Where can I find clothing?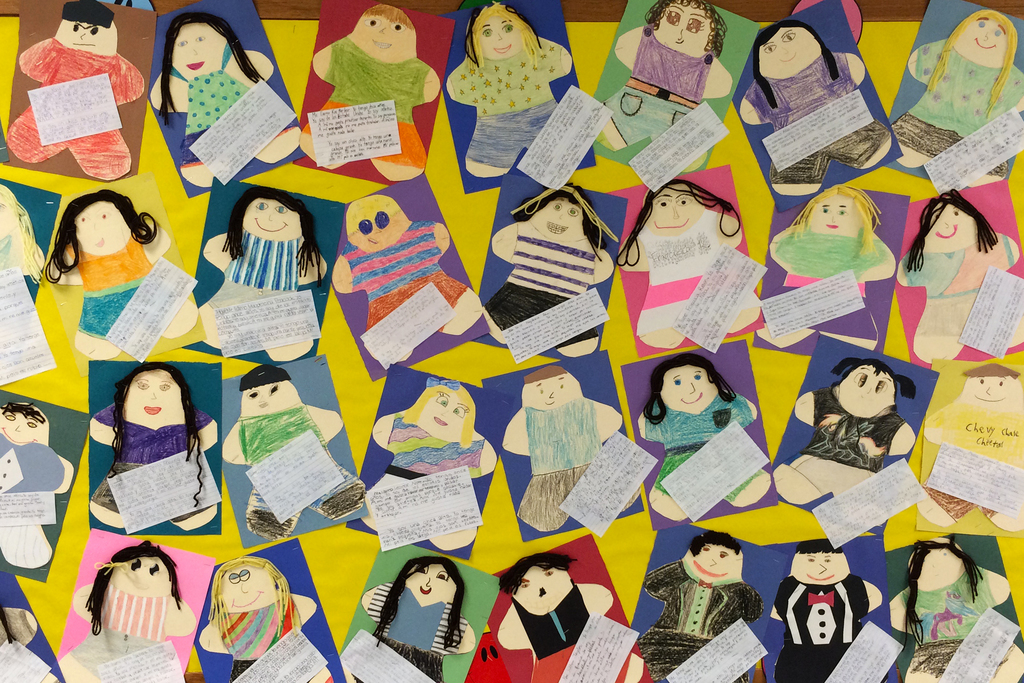
You can find it at rect(436, 33, 572, 167).
